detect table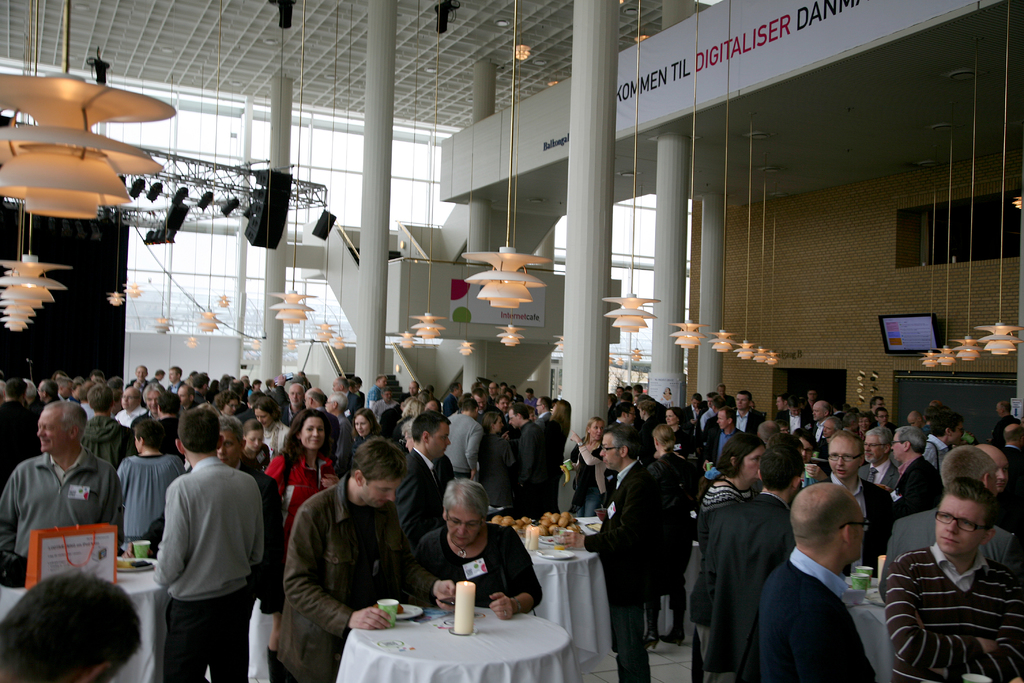
[333, 594, 578, 682]
